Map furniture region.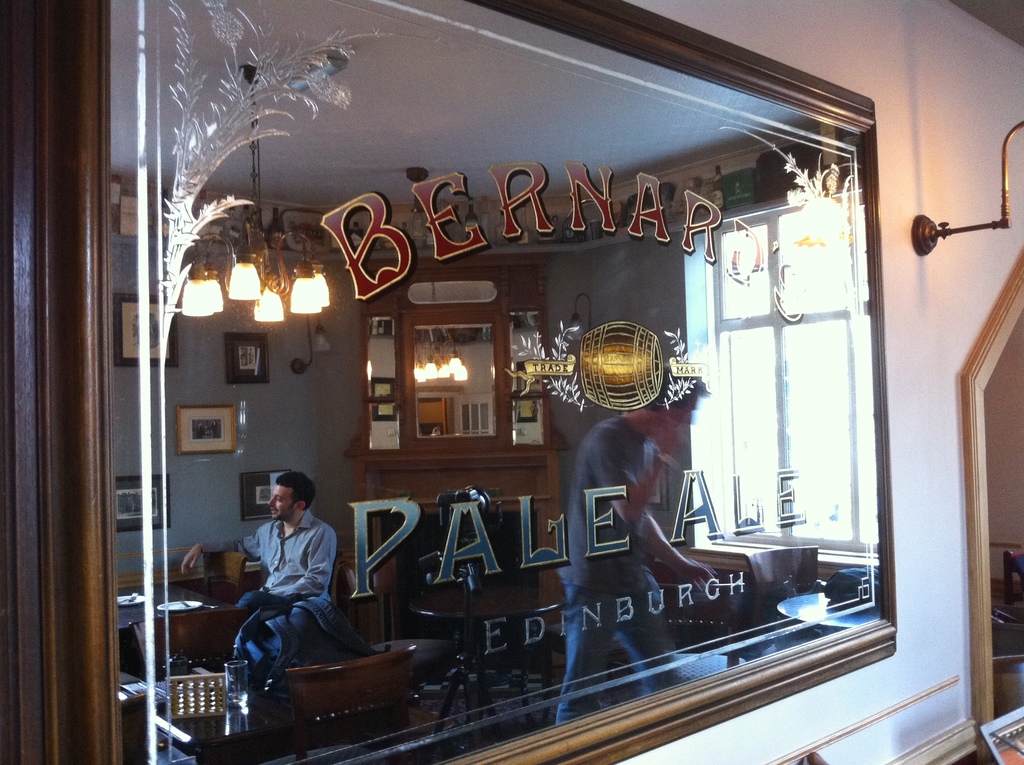
Mapped to <region>208, 546, 247, 604</region>.
